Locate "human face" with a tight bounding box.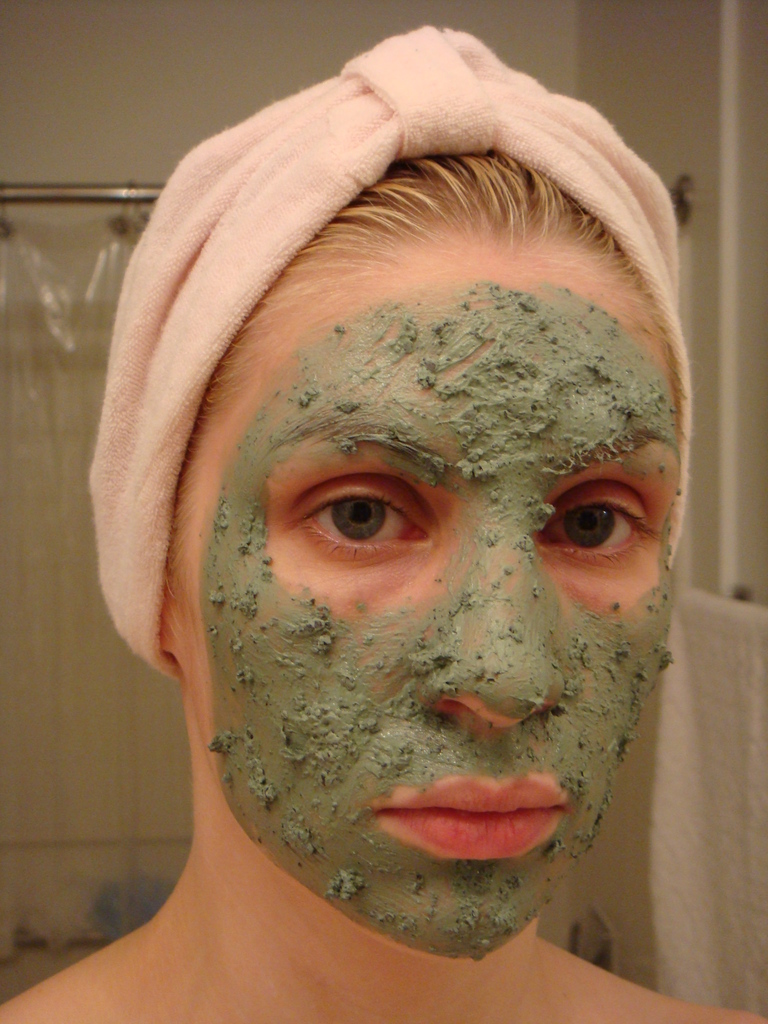
<bbox>168, 254, 686, 959</bbox>.
